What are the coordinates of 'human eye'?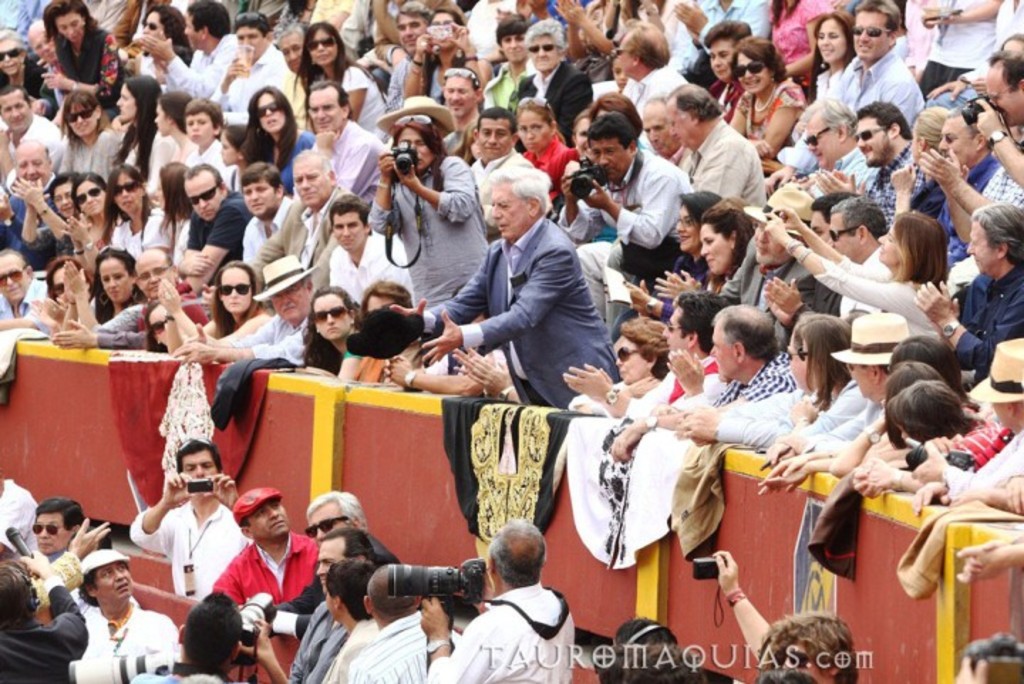
321 101 336 111.
